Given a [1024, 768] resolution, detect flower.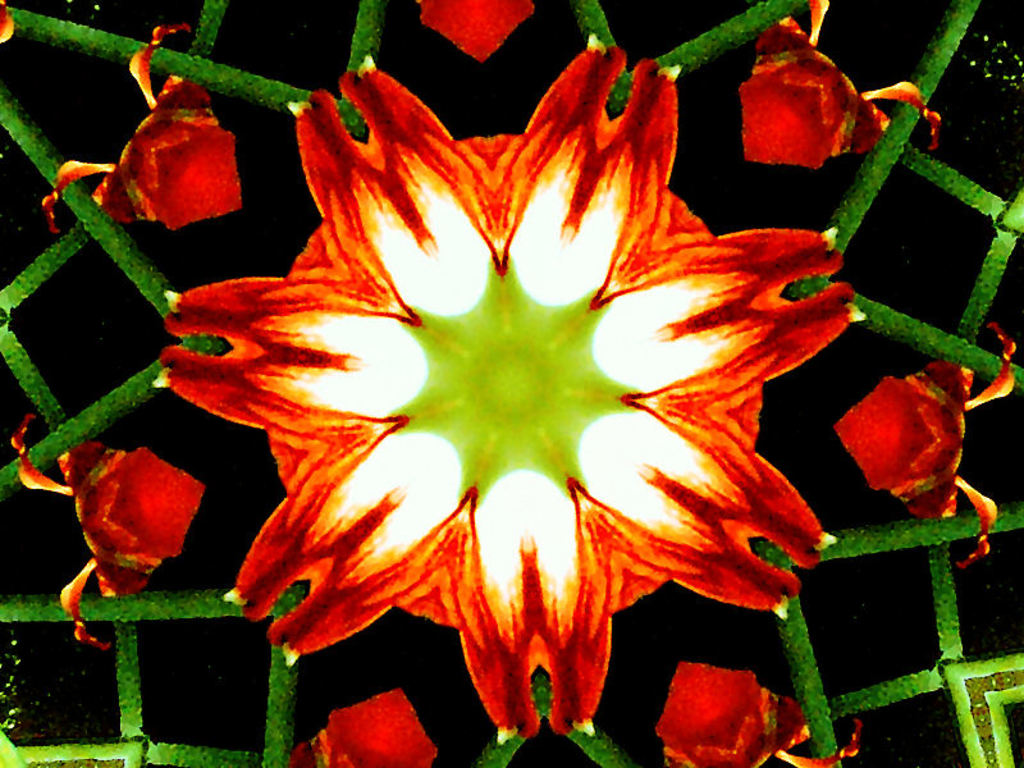
[0, 0, 12, 42].
